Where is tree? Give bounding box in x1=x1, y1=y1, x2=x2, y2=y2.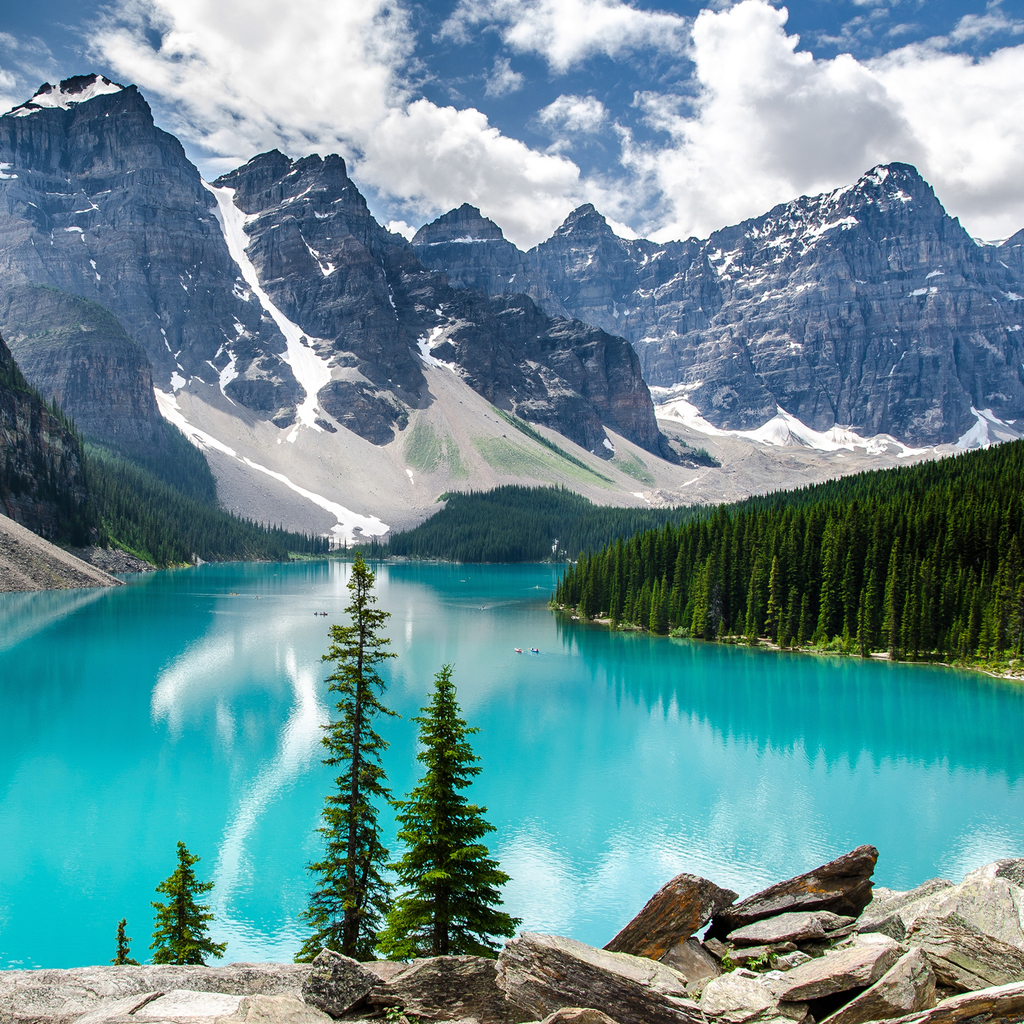
x1=109, y1=918, x2=140, y2=965.
